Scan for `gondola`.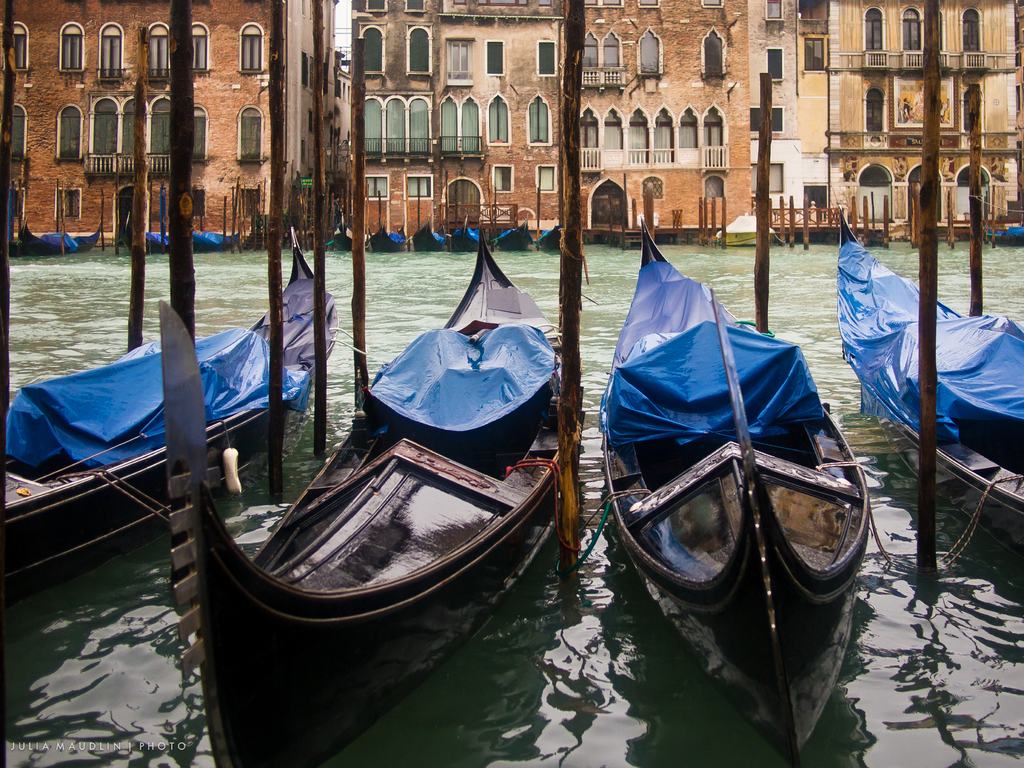
Scan result: box(836, 192, 1023, 582).
